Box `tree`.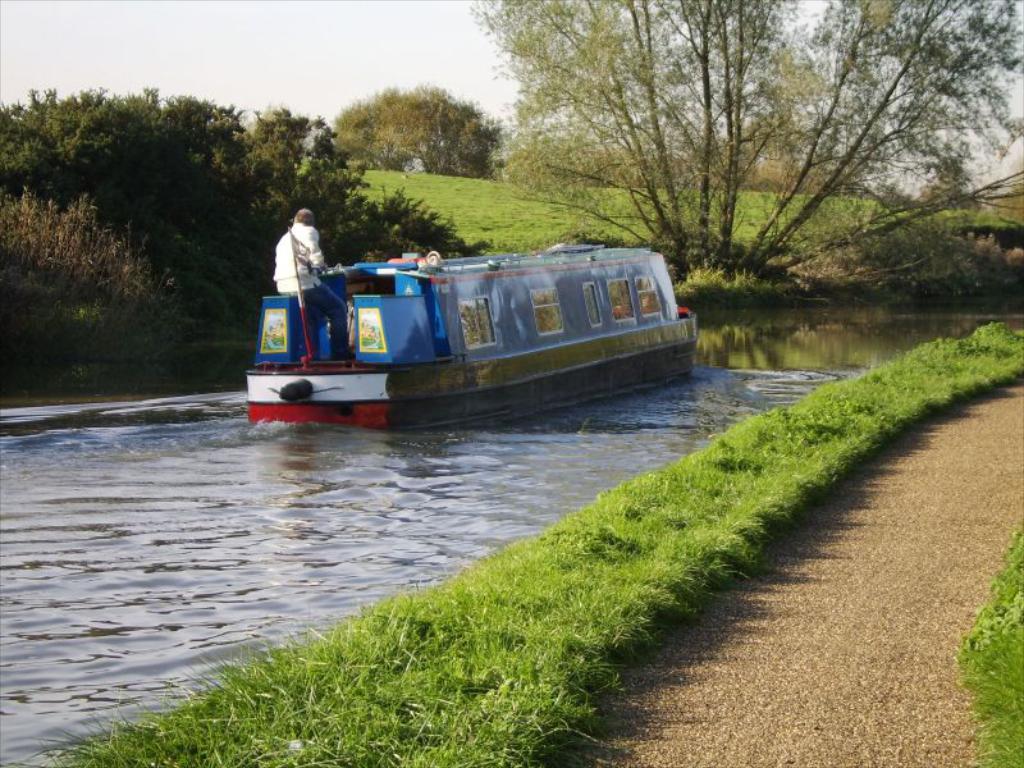
bbox=[520, 38, 1002, 351].
